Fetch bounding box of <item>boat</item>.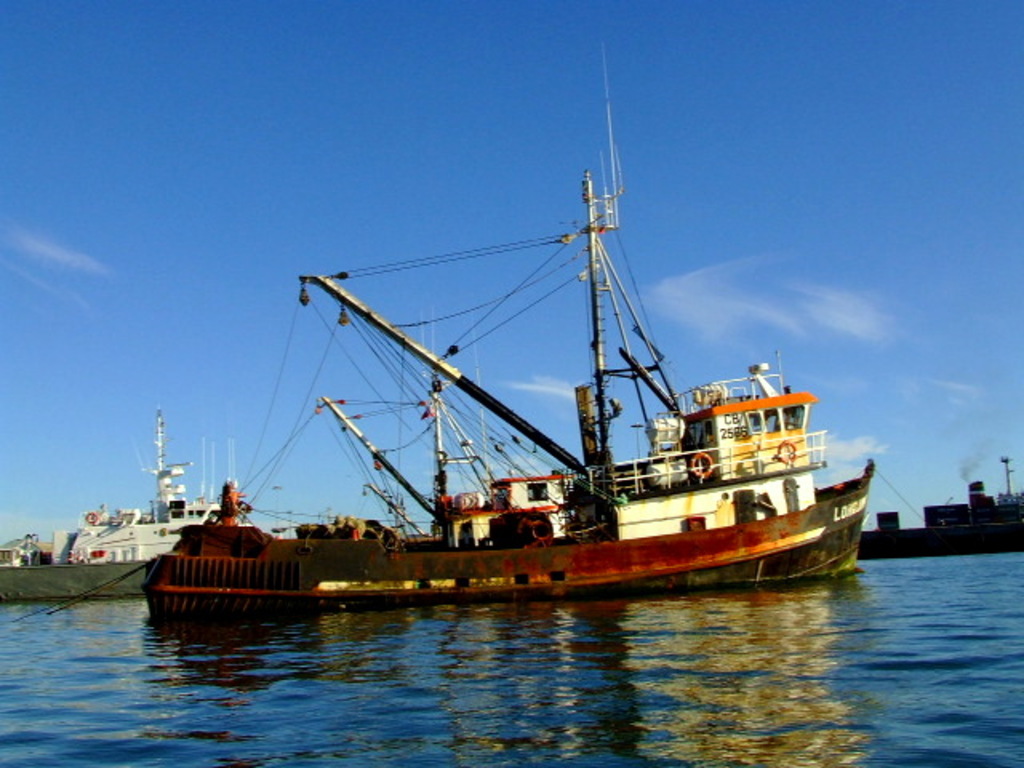
Bbox: x1=0, y1=400, x2=237, y2=602.
